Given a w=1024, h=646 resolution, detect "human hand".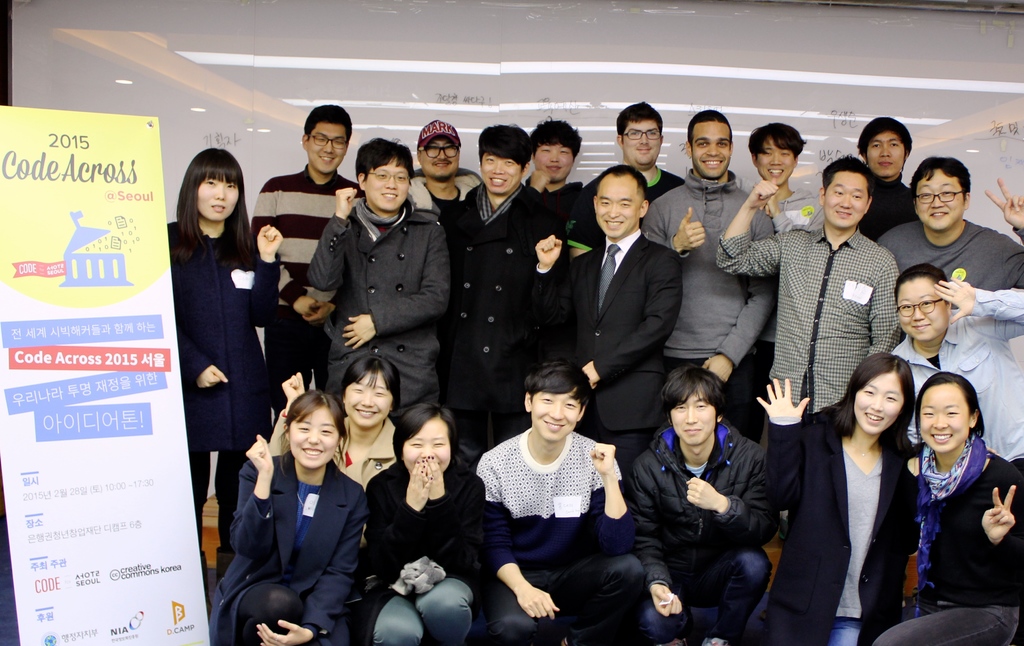
(left=338, top=312, right=376, bottom=353).
